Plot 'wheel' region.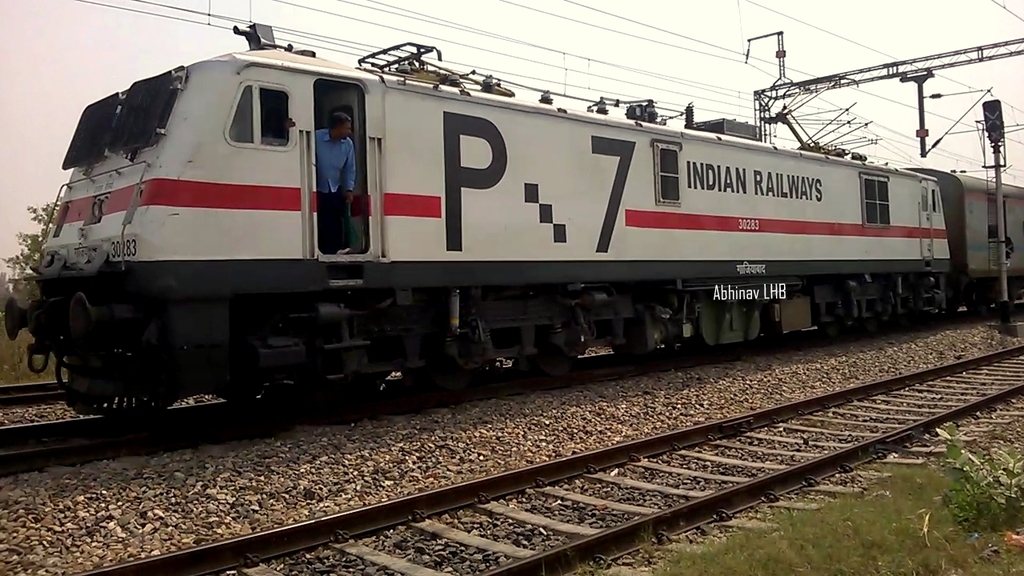
Plotted at 518 328 581 386.
